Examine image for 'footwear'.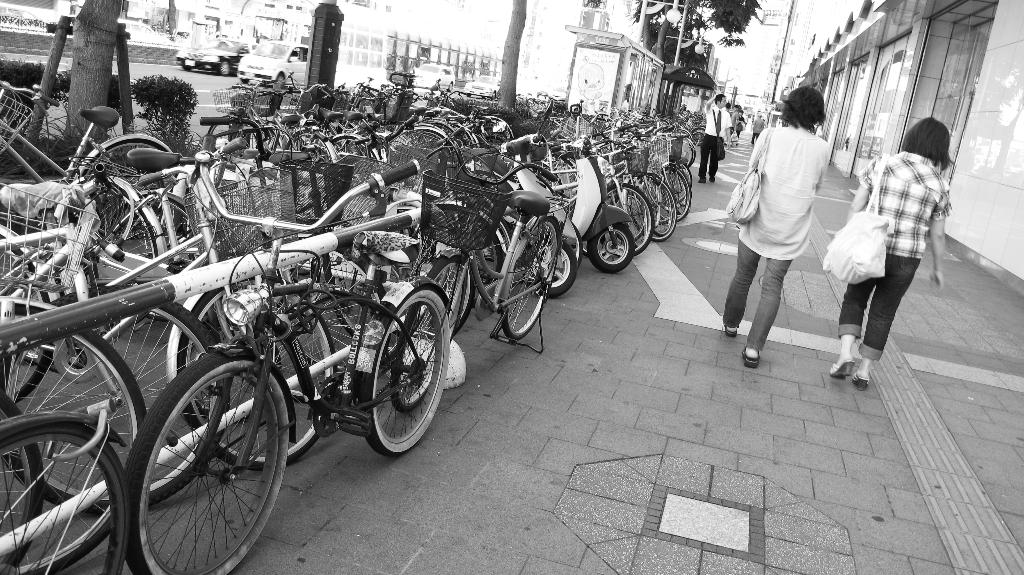
Examination result: rect(744, 344, 762, 371).
